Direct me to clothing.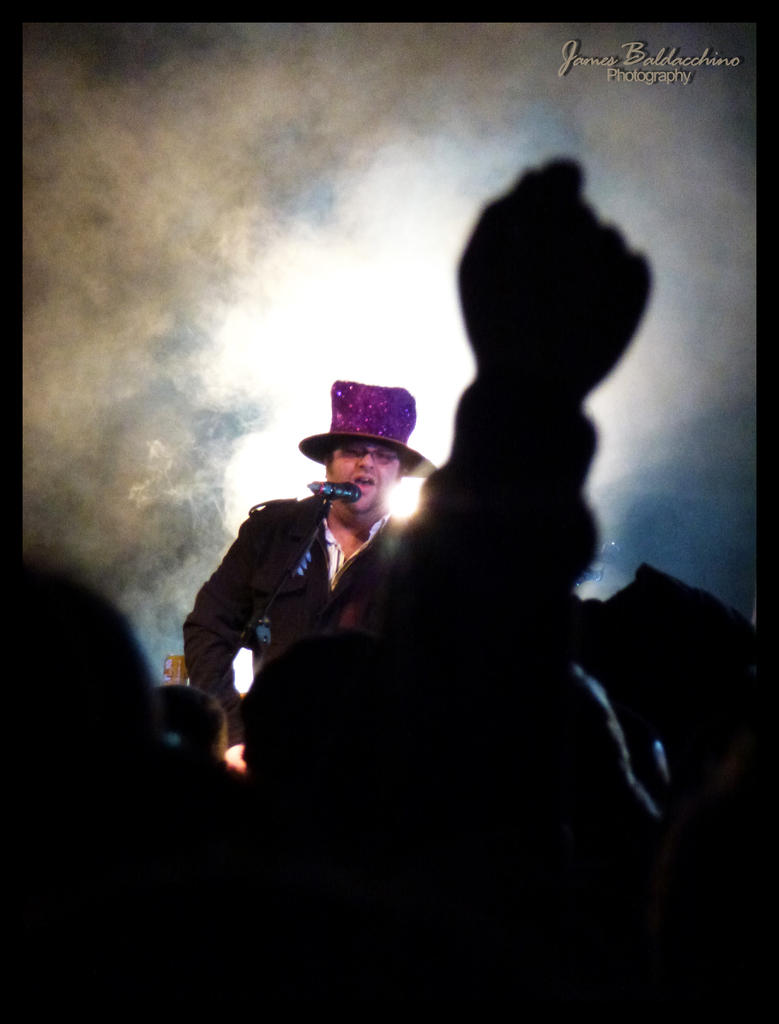
Direction: l=170, t=459, r=398, b=710.
